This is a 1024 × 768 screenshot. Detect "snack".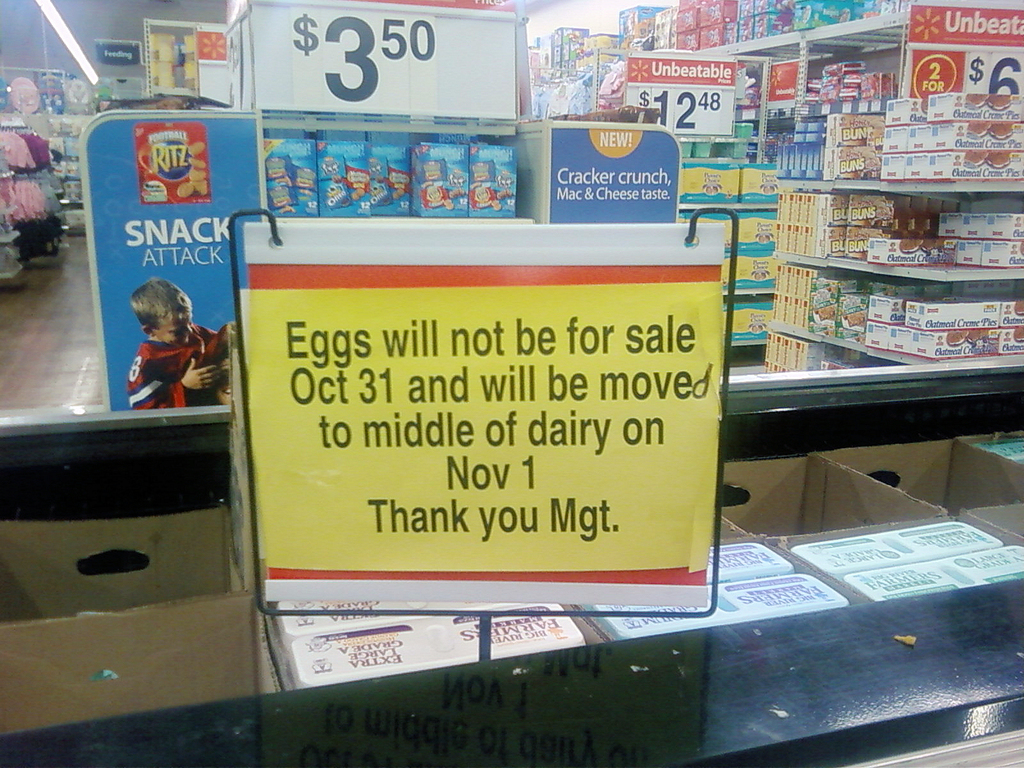
(x1=1012, y1=328, x2=1023, y2=342).
